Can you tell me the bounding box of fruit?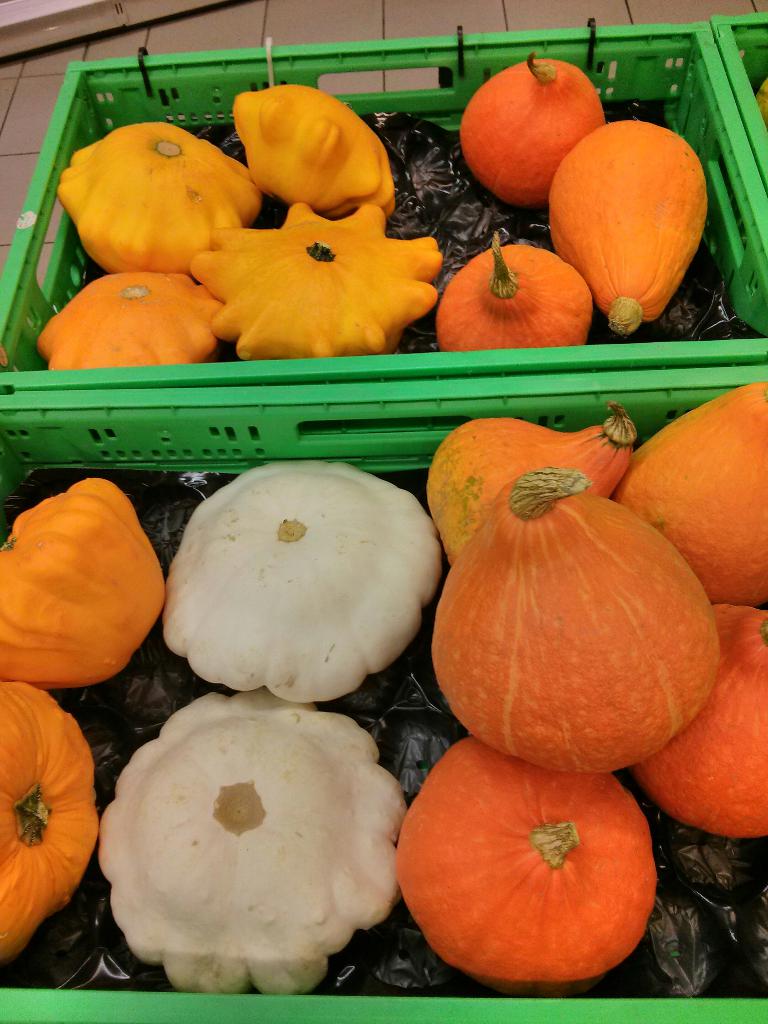
bbox(102, 680, 435, 996).
